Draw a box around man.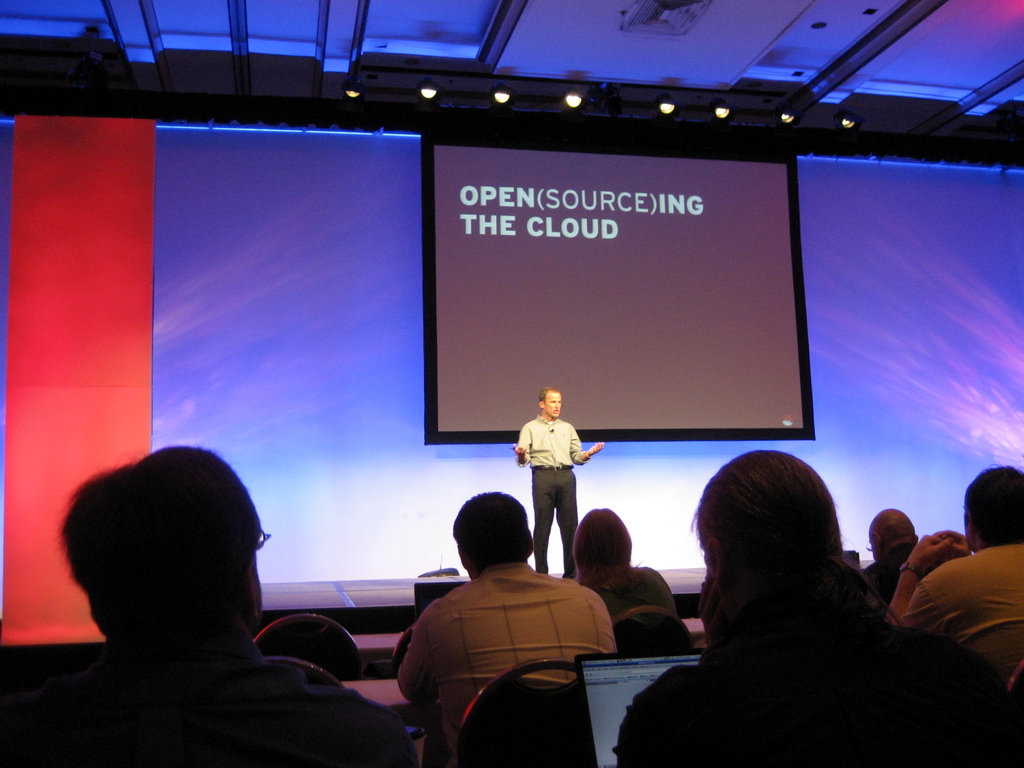
bbox=(509, 389, 600, 571).
